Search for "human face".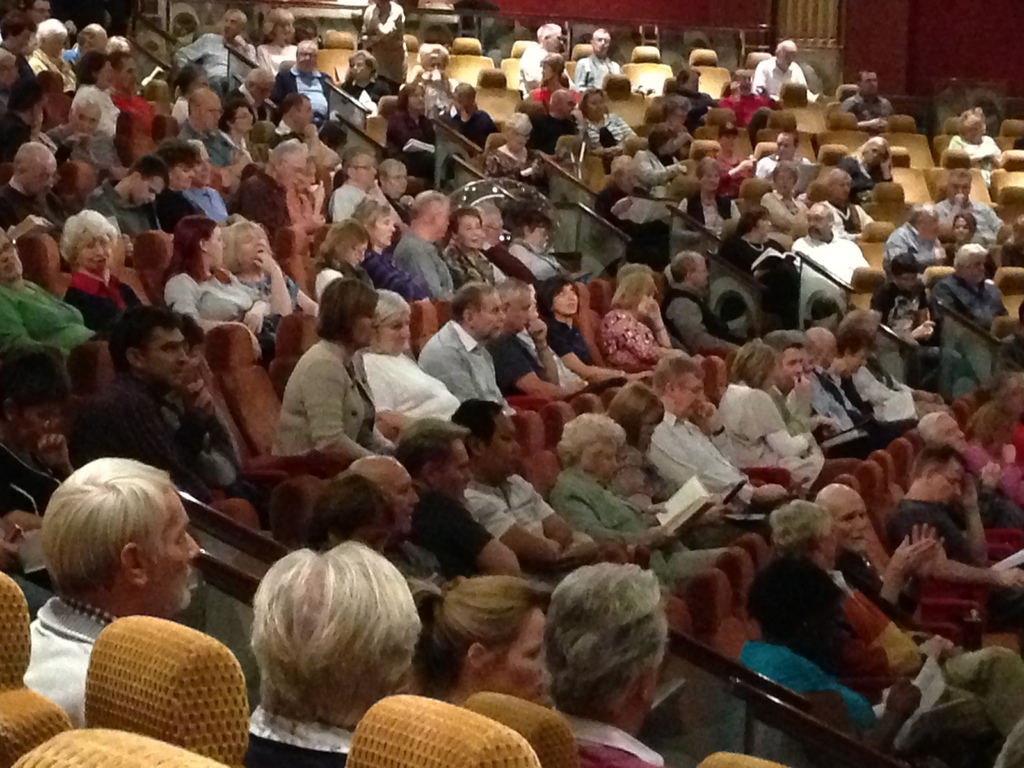
Found at l=131, t=180, r=163, b=208.
